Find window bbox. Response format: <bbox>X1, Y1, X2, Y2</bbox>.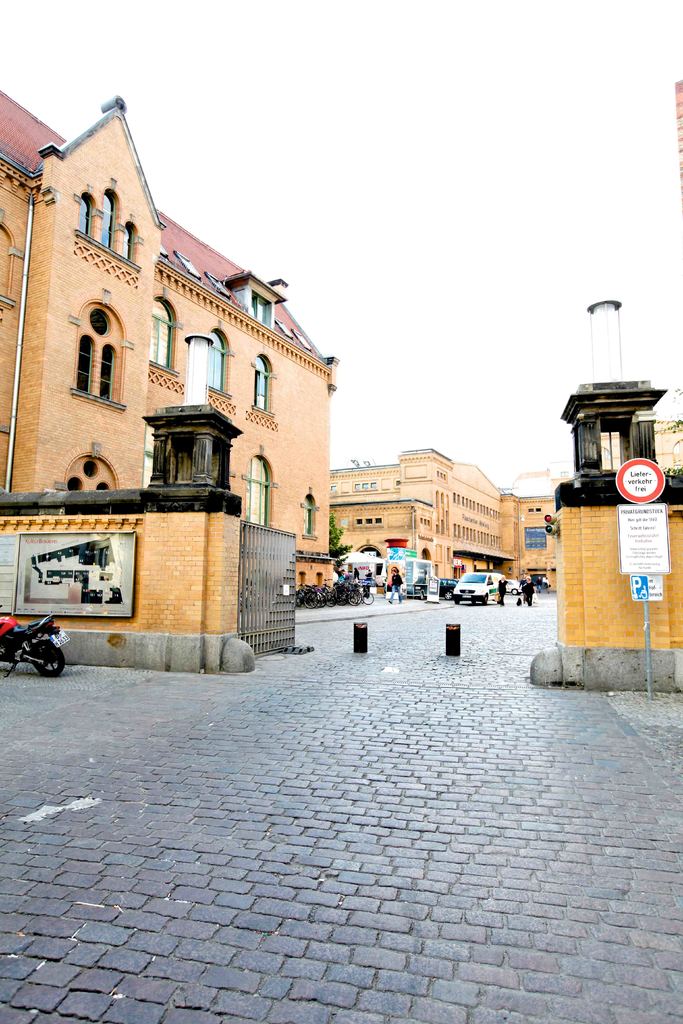
<bbox>302, 497, 317, 536</bbox>.
